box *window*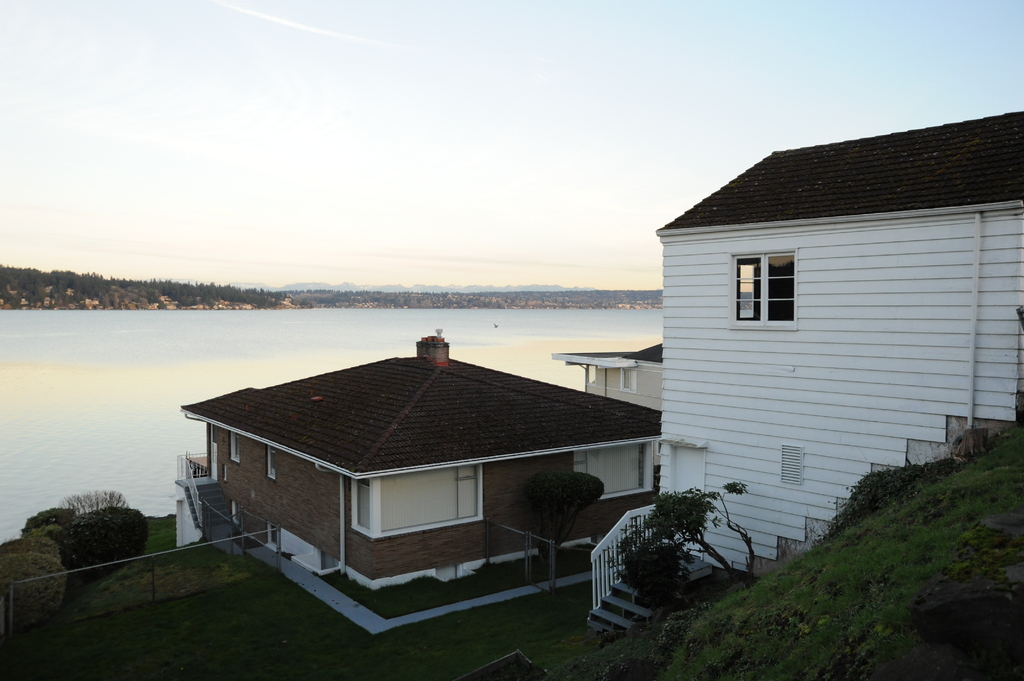
(x1=354, y1=464, x2=483, y2=540)
